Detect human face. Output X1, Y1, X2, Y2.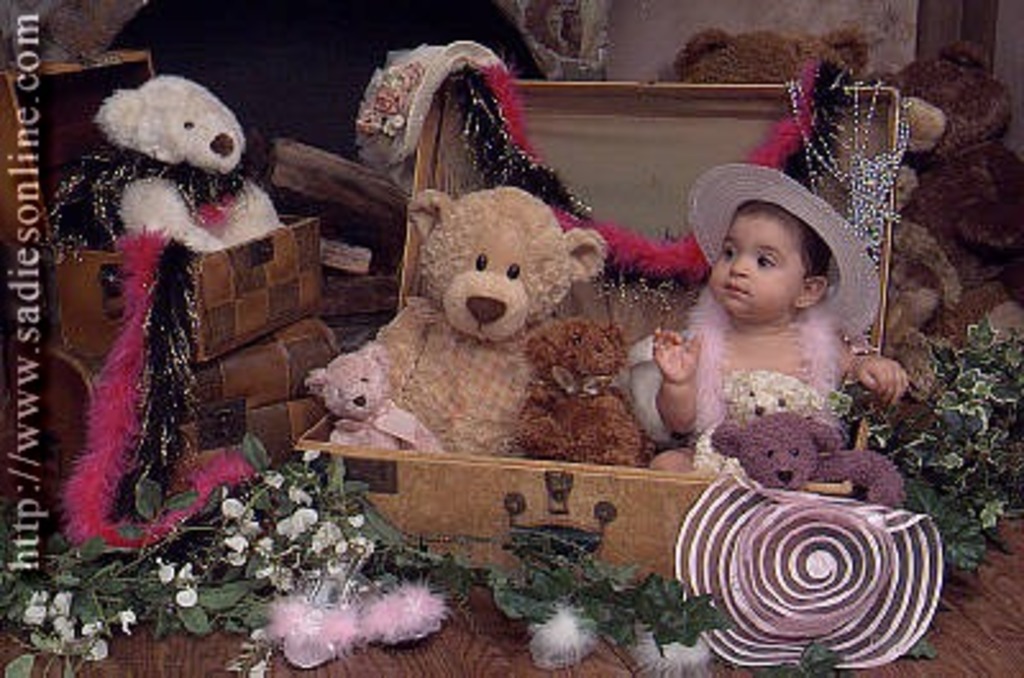
704, 210, 804, 320.
